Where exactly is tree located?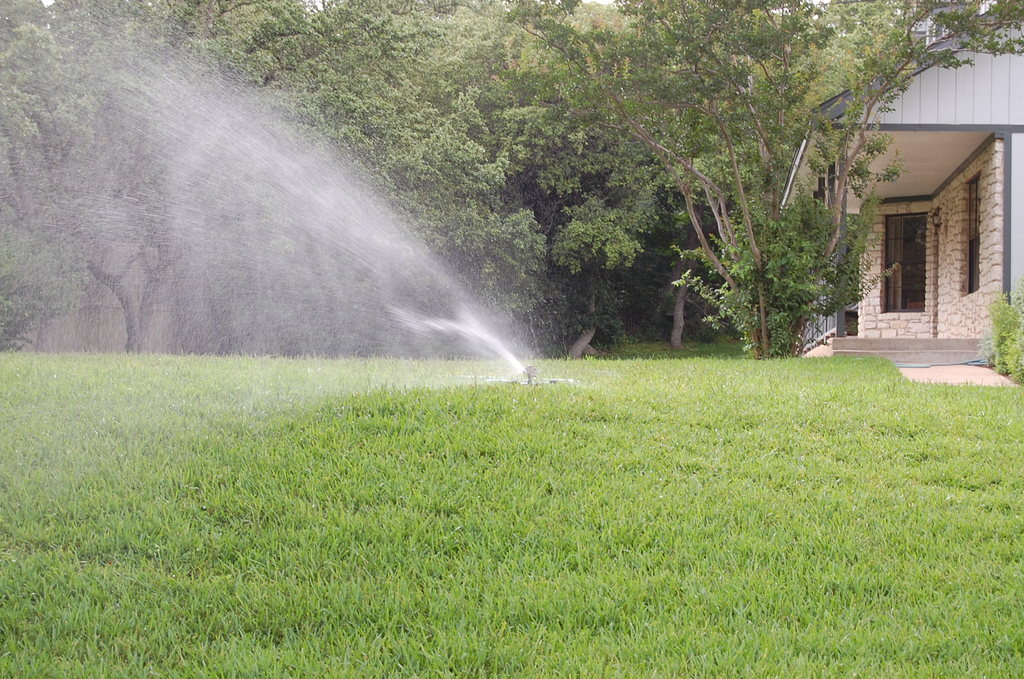
Its bounding box is <box>424,0,833,337</box>.
